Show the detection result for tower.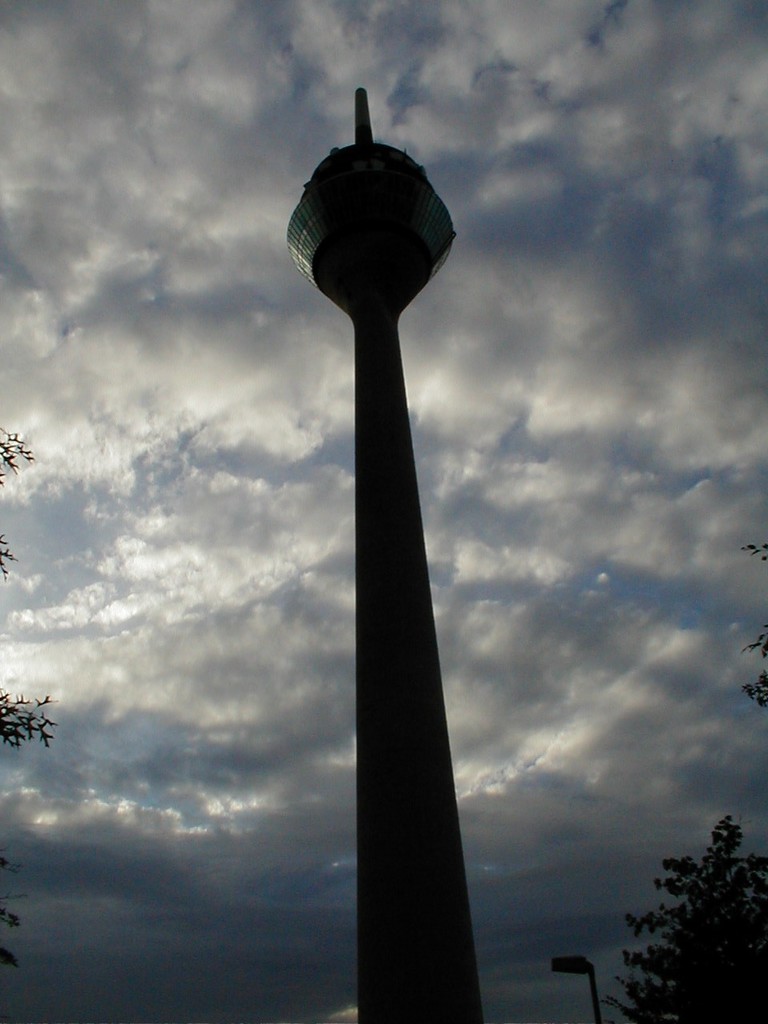
[x1=272, y1=64, x2=493, y2=978].
